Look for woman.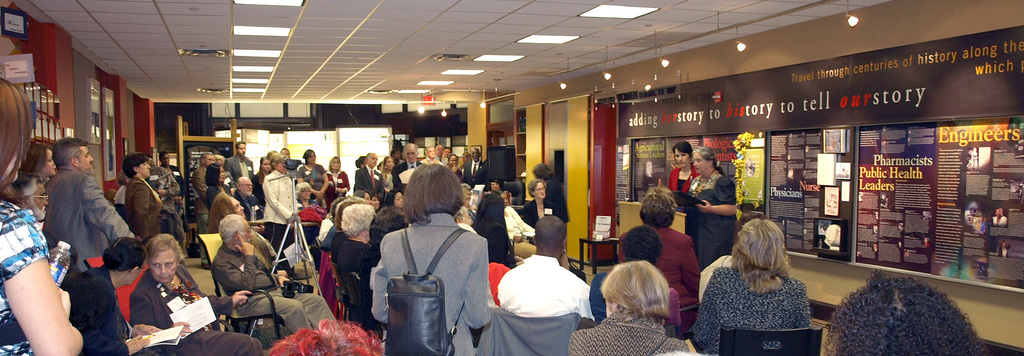
Found: box(527, 178, 563, 233).
